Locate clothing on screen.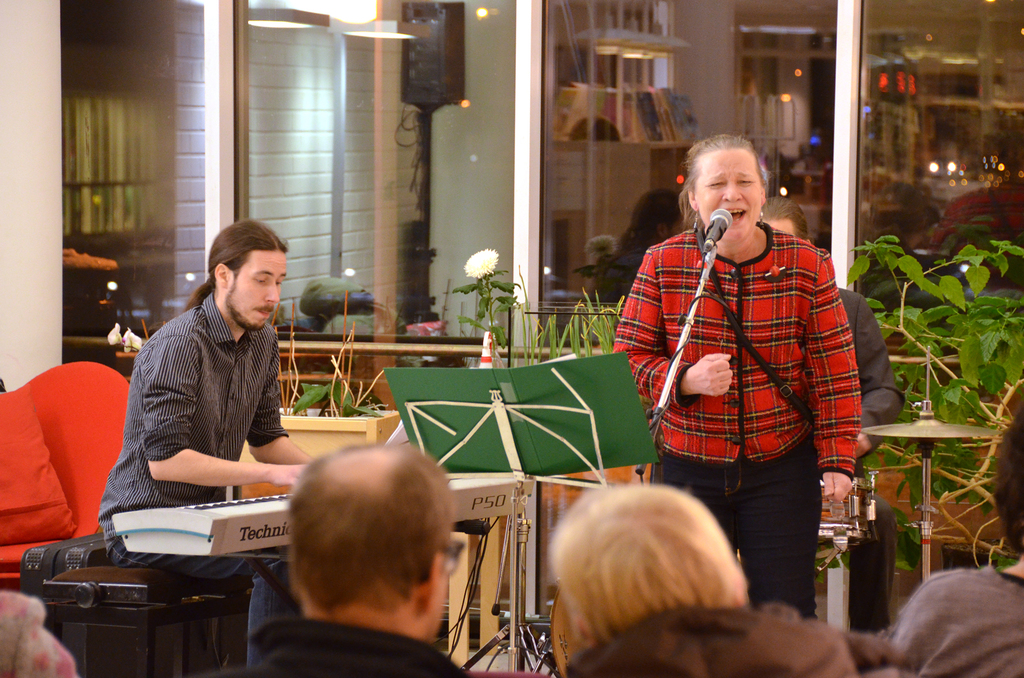
On screen at crop(591, 242, 648, 303).
